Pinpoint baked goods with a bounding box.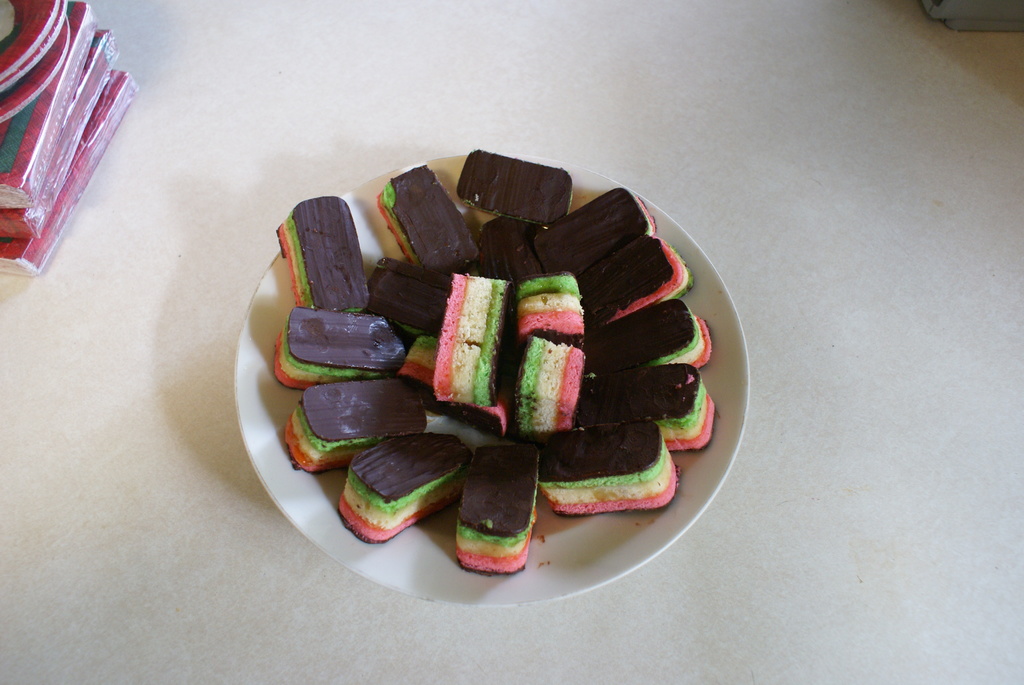
box=[376, 164, 482, 271].
